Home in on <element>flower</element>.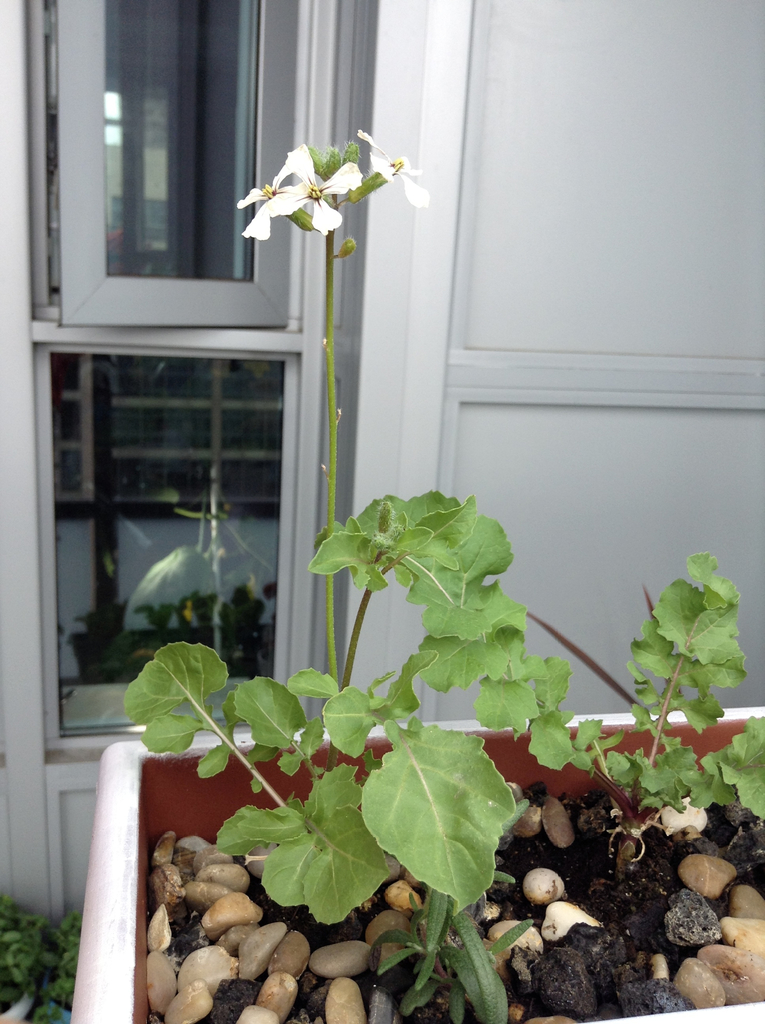
Homed in at region(238, 185, 303, 206).
